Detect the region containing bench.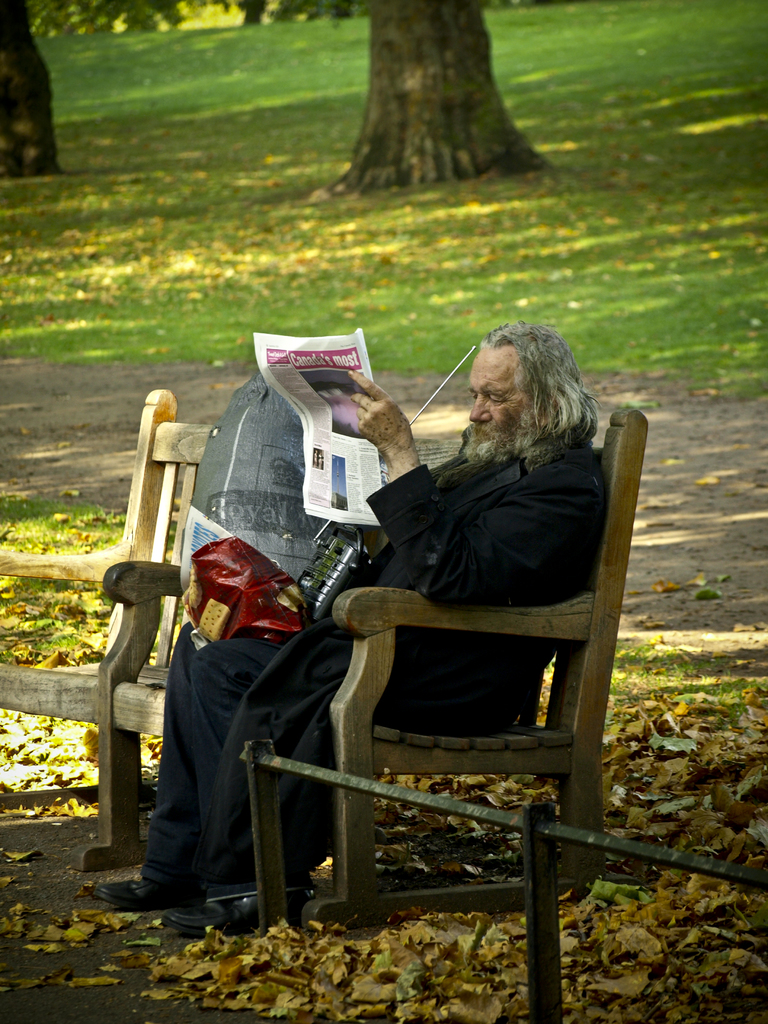
[x1=168, y1=439, x2=655, y2=964].
